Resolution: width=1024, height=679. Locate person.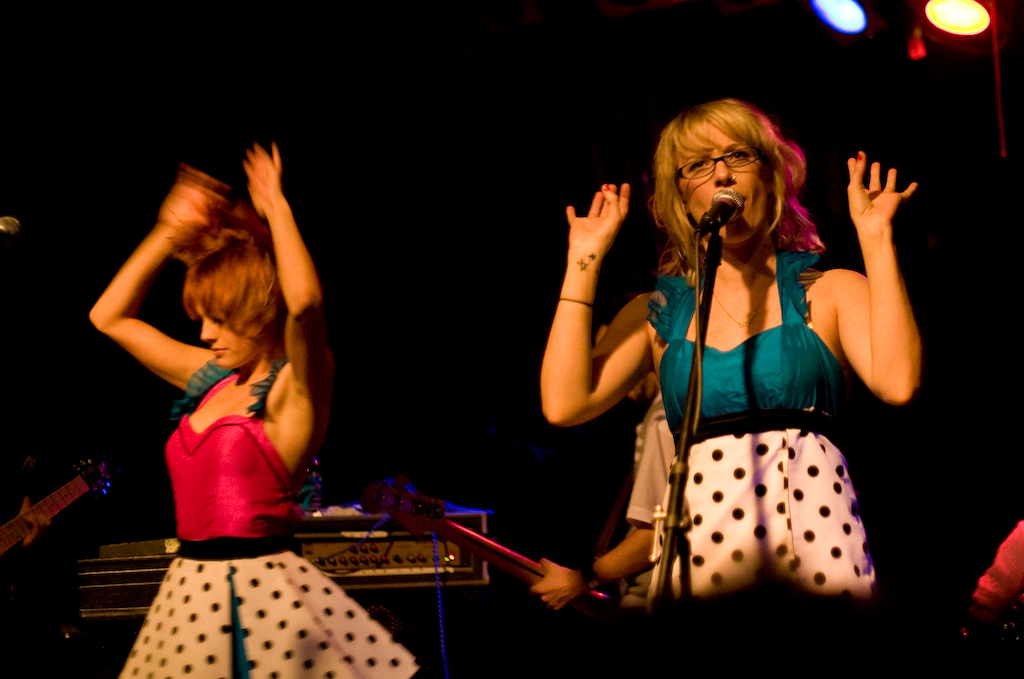
box(965, 518, 1023, 624).
